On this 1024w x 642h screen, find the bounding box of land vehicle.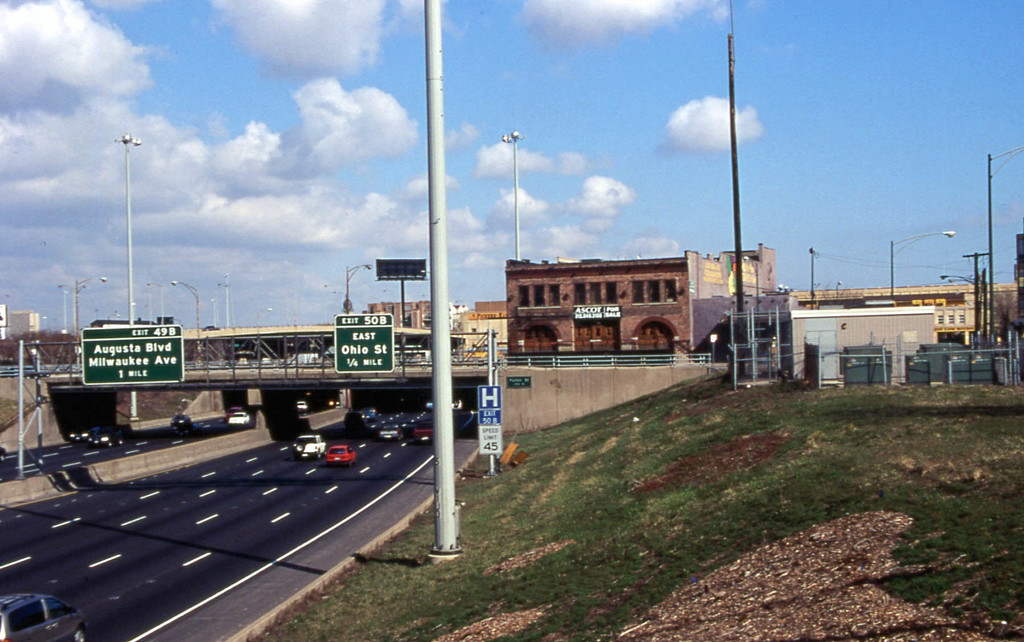
Bounding box: bbox(342, 408, 368, 429).
